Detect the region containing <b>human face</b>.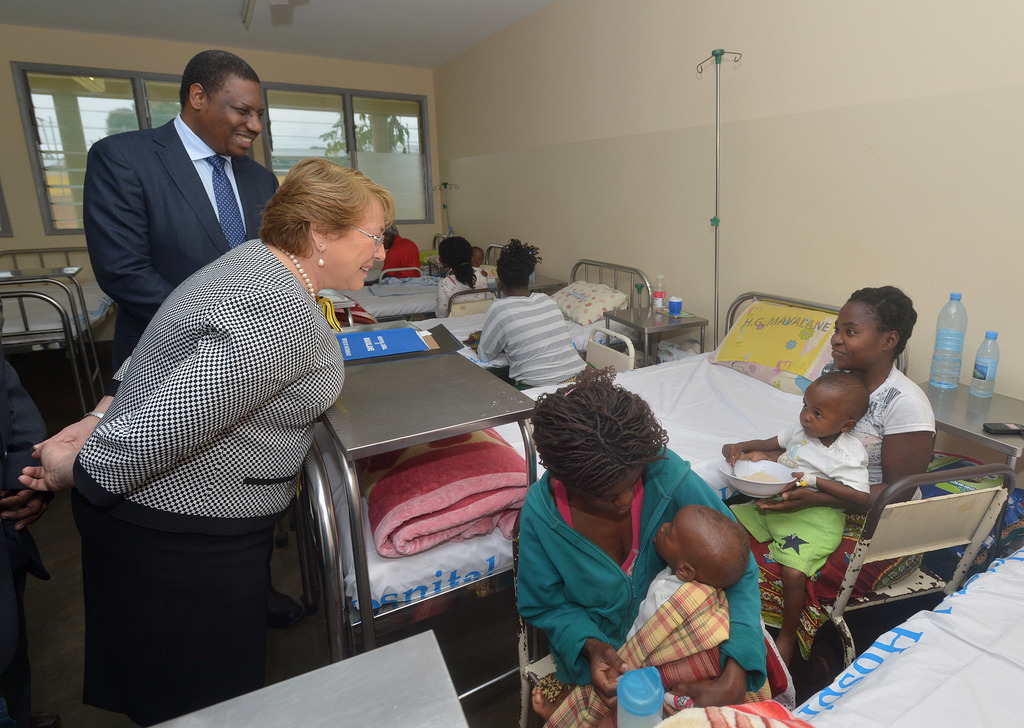
x1=828, y1=301, x2=884, y2=371.
